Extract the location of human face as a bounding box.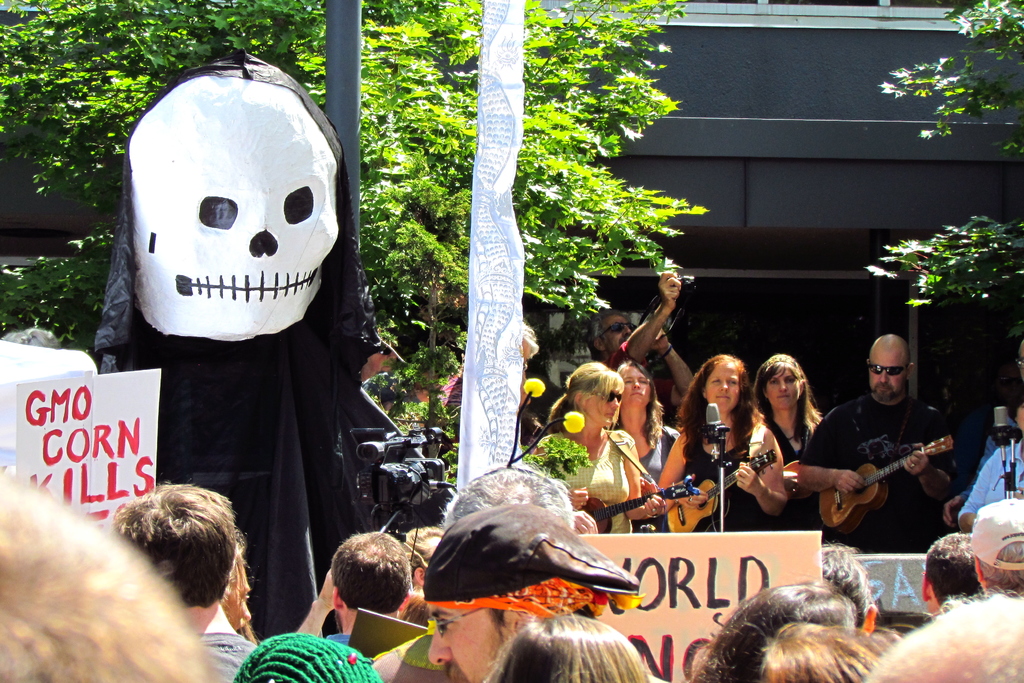
610/315/635/356.
